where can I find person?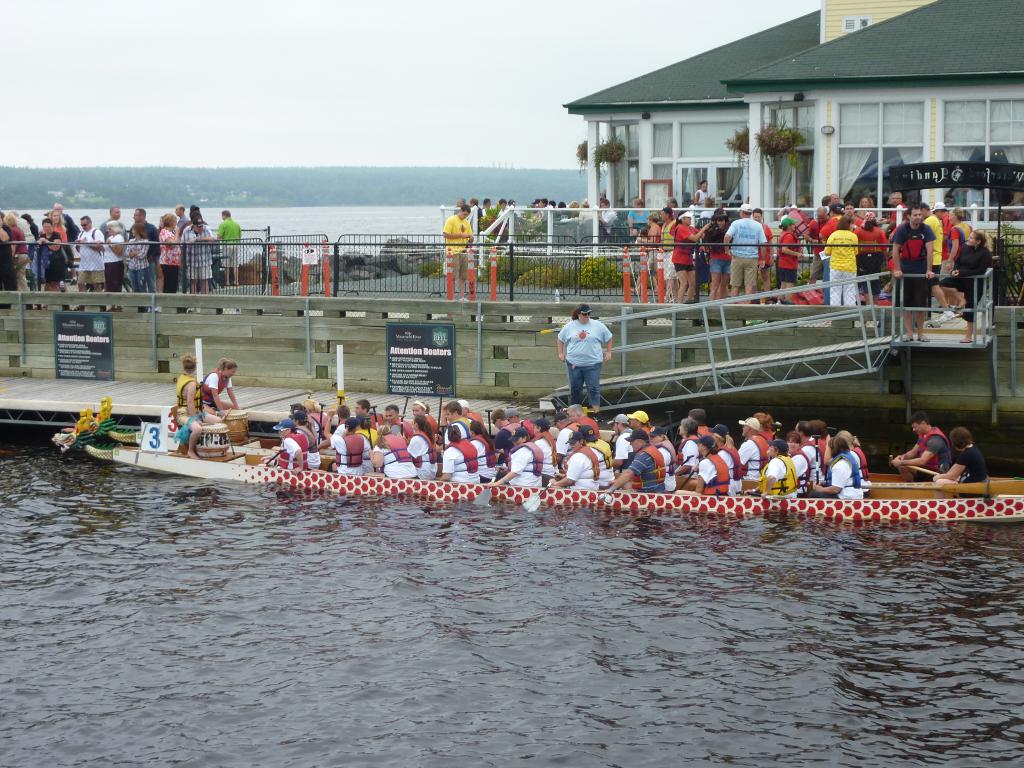
You can find it at 22:211:38:238.
